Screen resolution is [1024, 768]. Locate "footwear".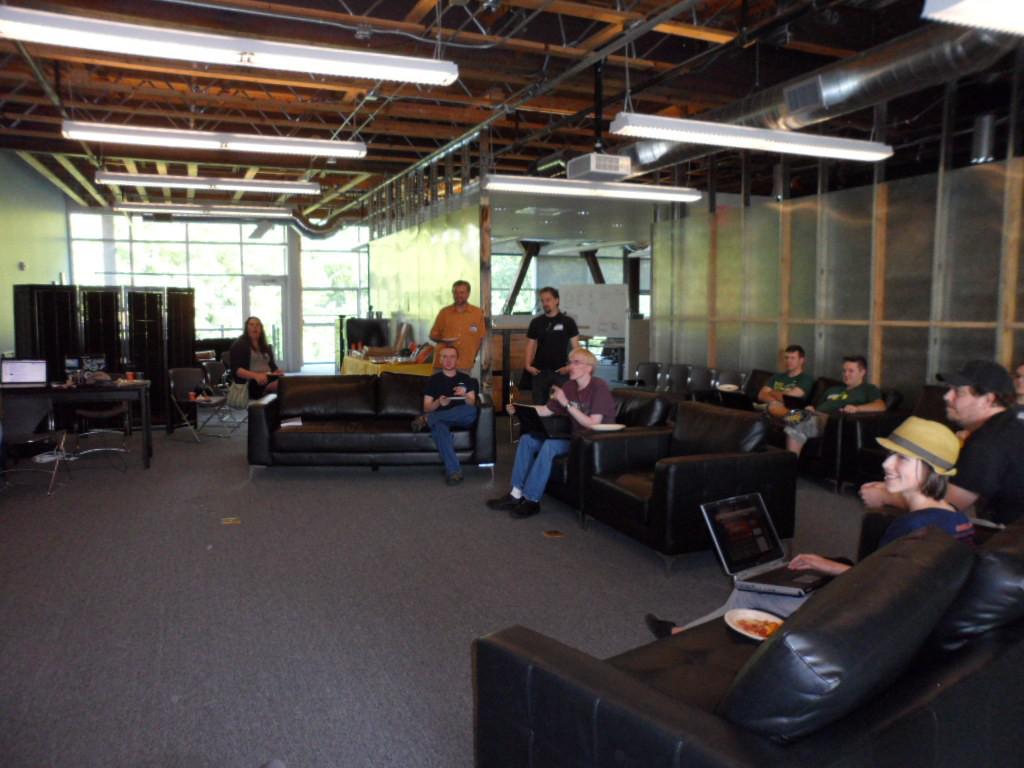
[x1=443, y1=468, x2=468, y2=483].
